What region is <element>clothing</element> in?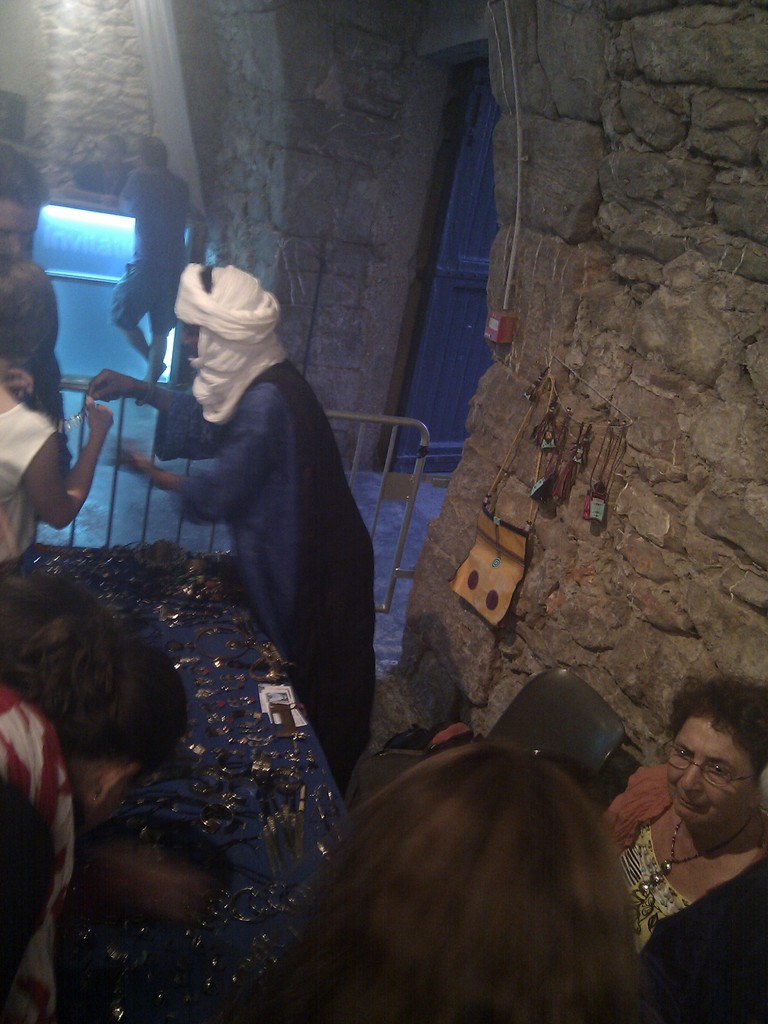
box(605, 764, 767, 957).
